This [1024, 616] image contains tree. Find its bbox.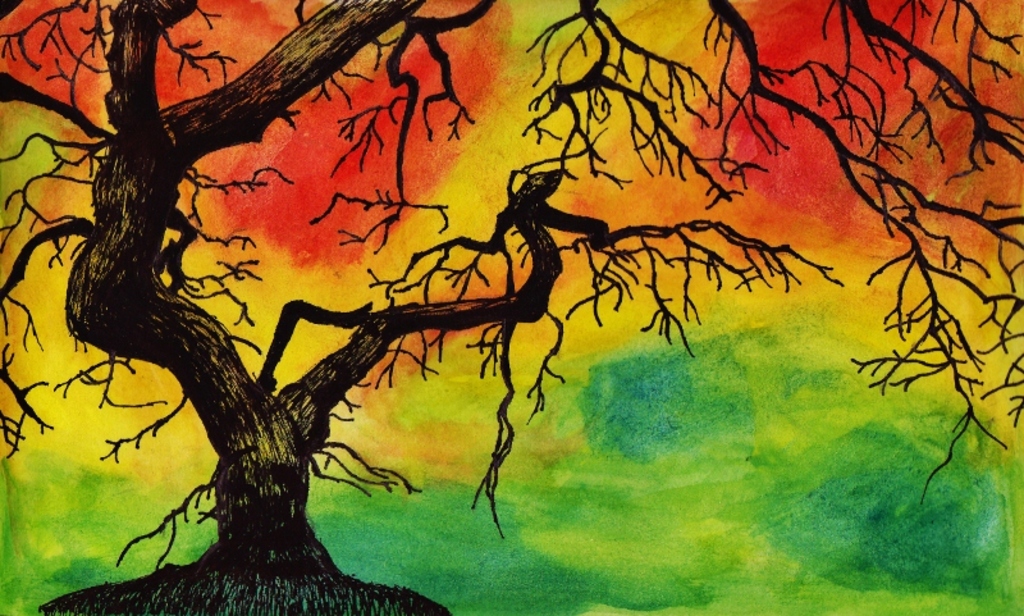
pyautogui.locateOnScreen(0, 0, 1023, 579).
